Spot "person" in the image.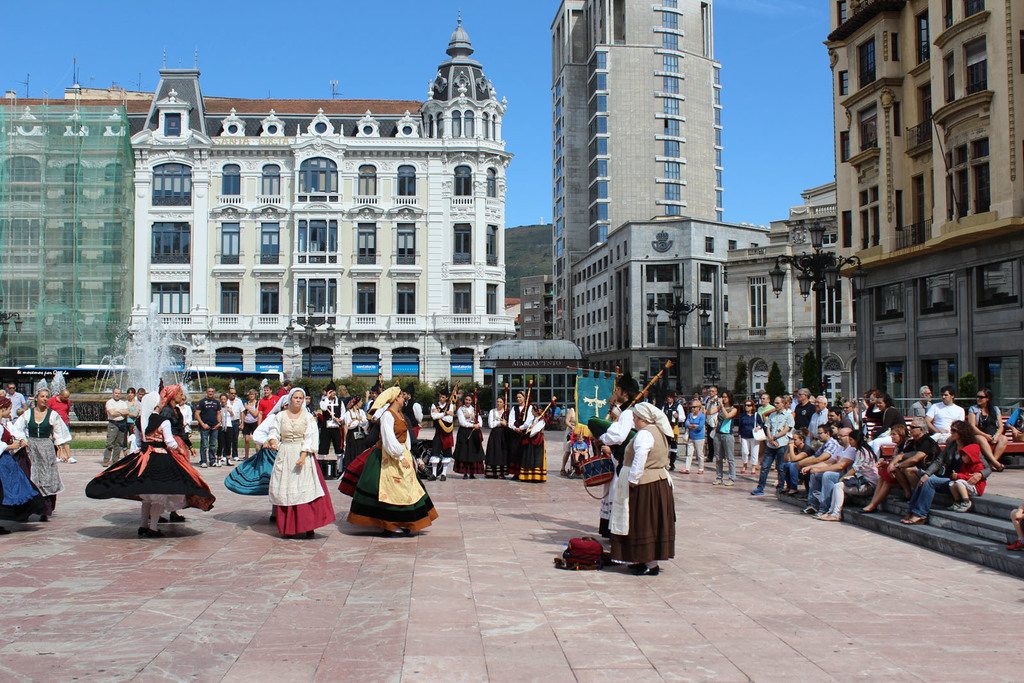
"person" found at [50, 374, 70, 423].
